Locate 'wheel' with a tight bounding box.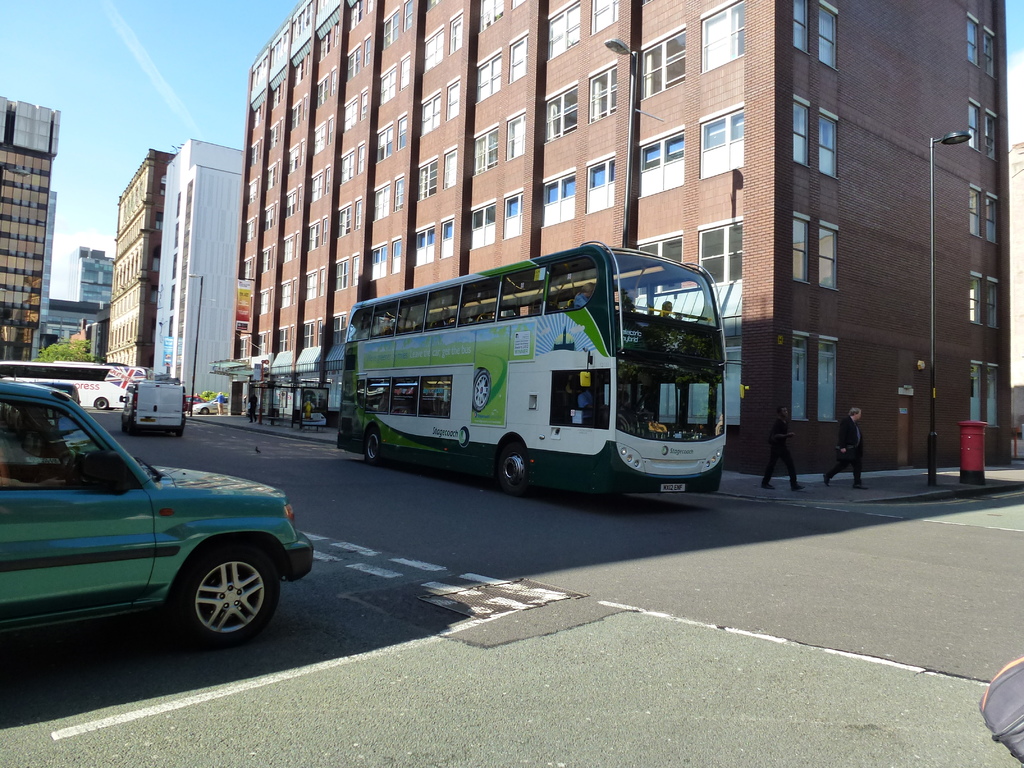
locate(93, 399, 107, 412).
